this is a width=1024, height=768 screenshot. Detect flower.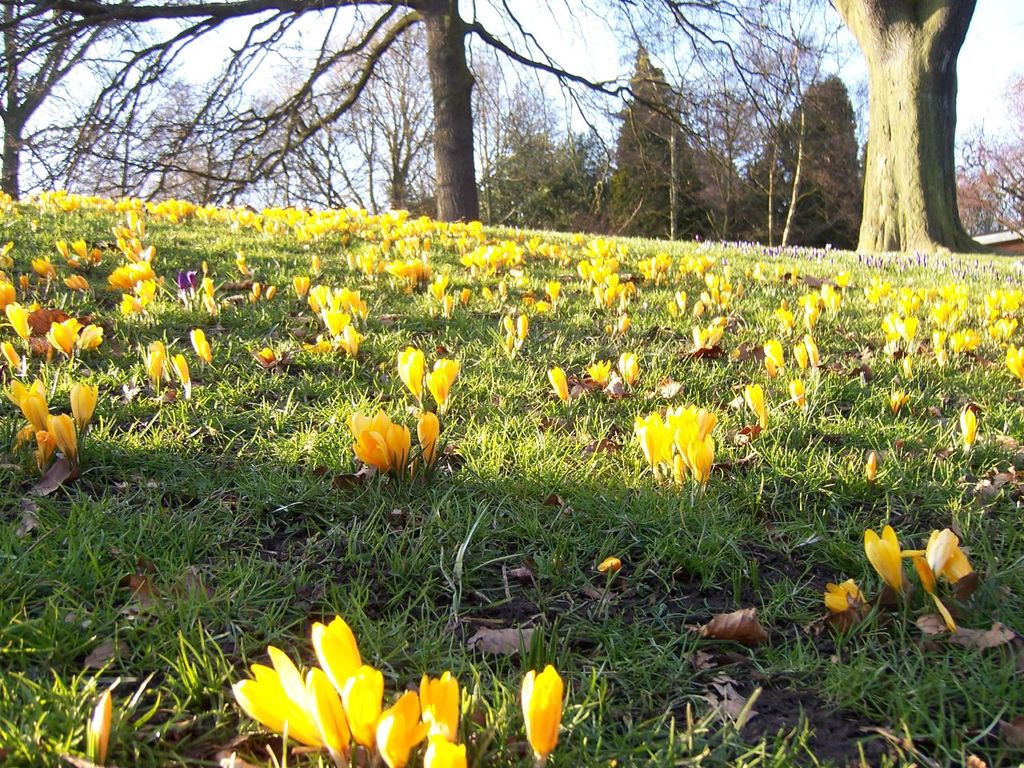
bbox=(398, 342, 426, 404).
